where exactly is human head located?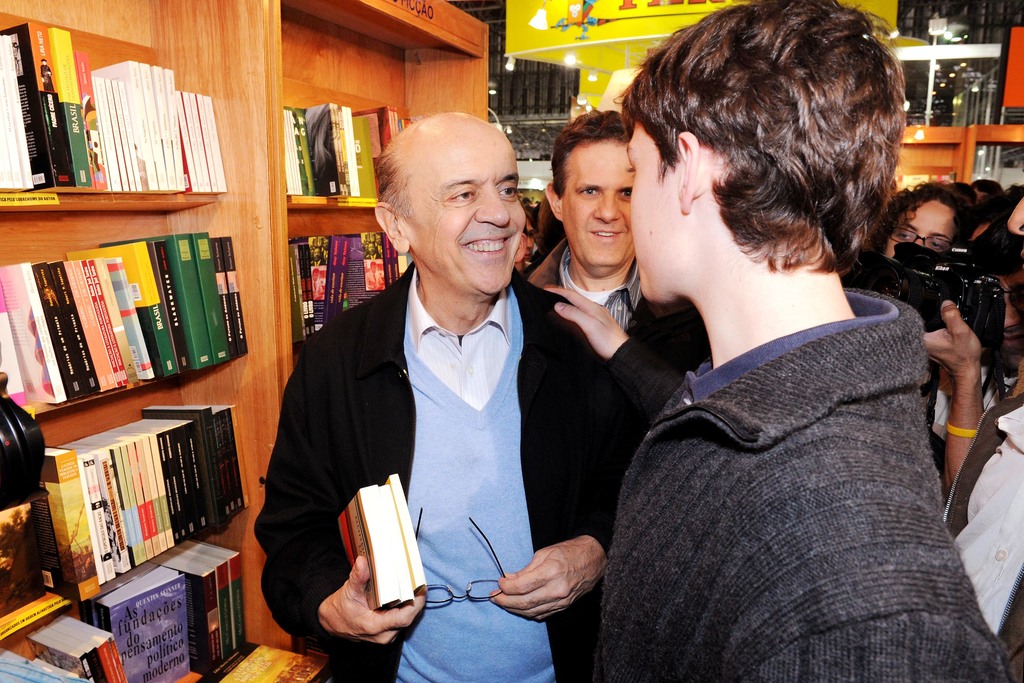
Its bounding box is <box>378,106,535,263</box>.
